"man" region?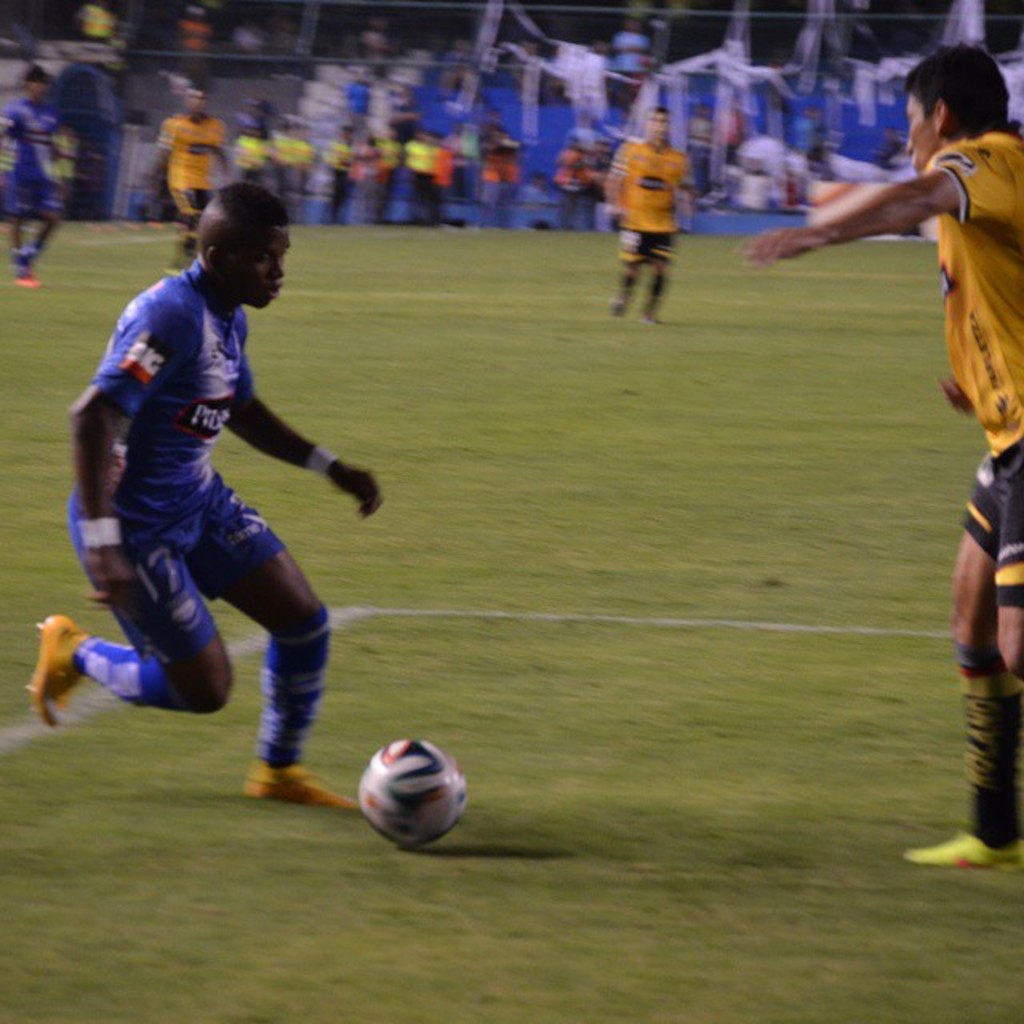
747 45 1022 867
